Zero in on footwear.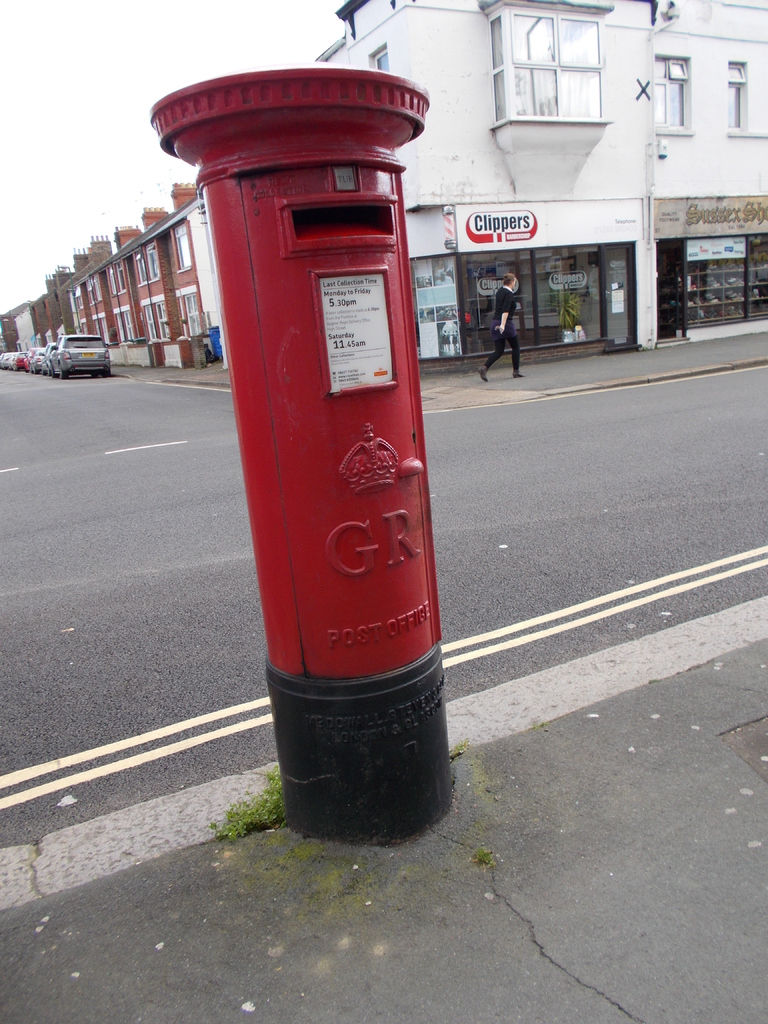
Zeroed in: 513,369,525,378.
